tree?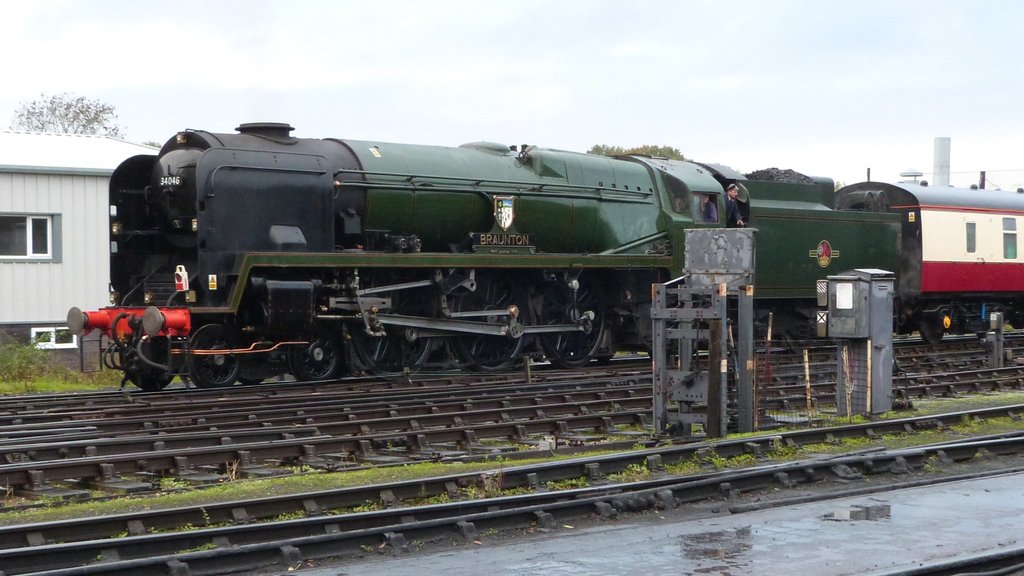
<box>20,84,120,134</box>
